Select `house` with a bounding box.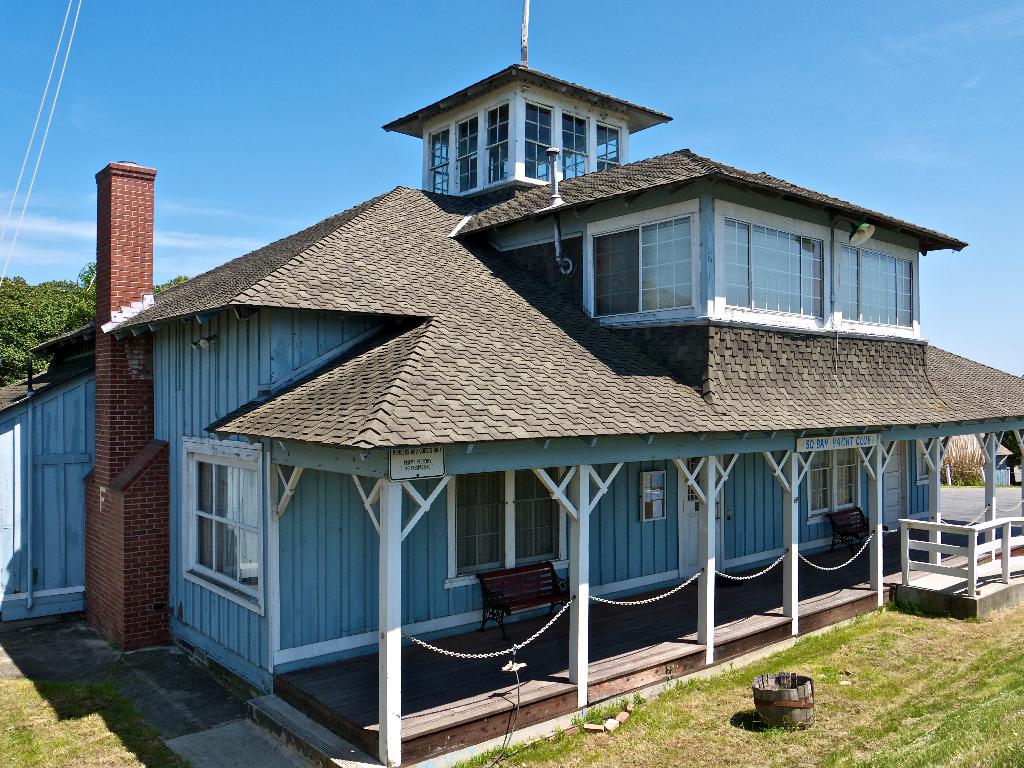
select_region(0, 0, 1023, 765).
